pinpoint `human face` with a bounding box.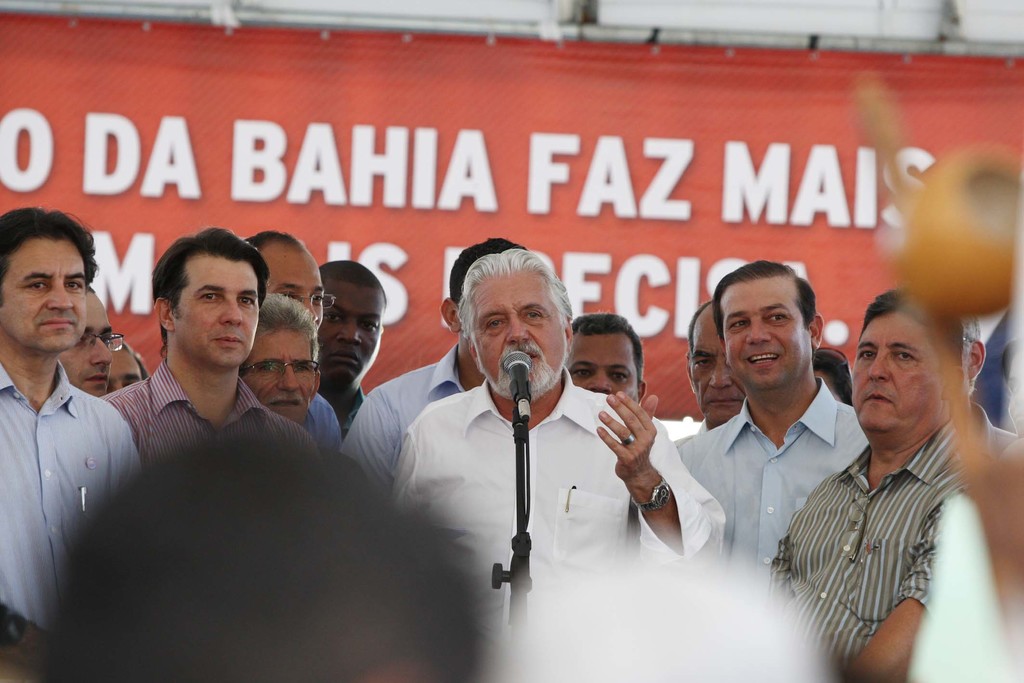
(x1=74, y1=298, x2=113, y2=395).
